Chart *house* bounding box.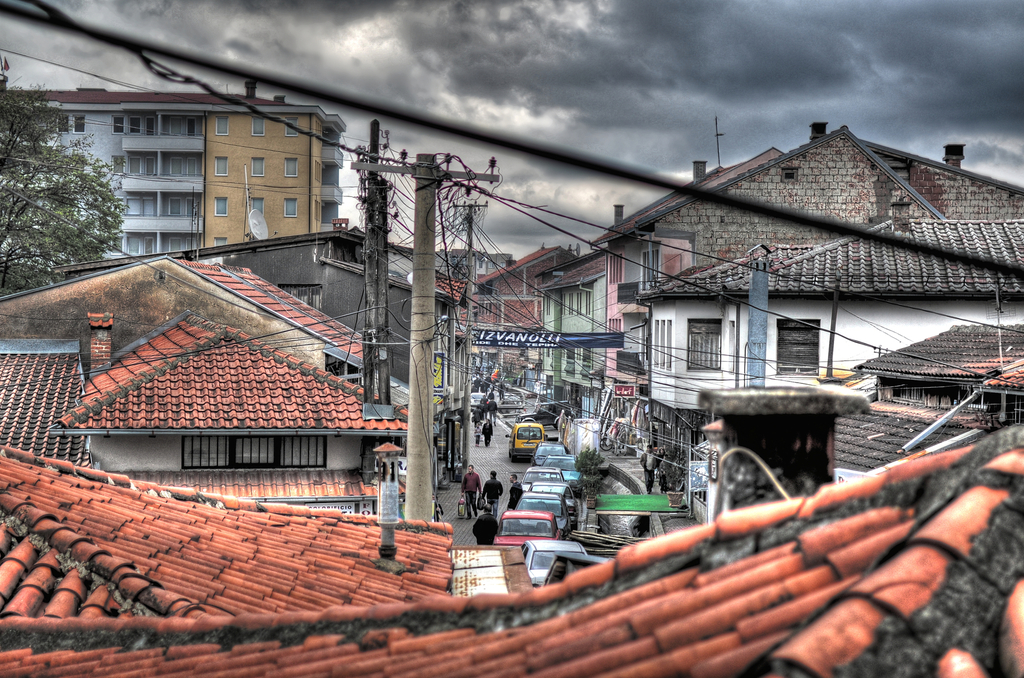
Charted: x1=829 y1=317 x2=1023 y2=495.
